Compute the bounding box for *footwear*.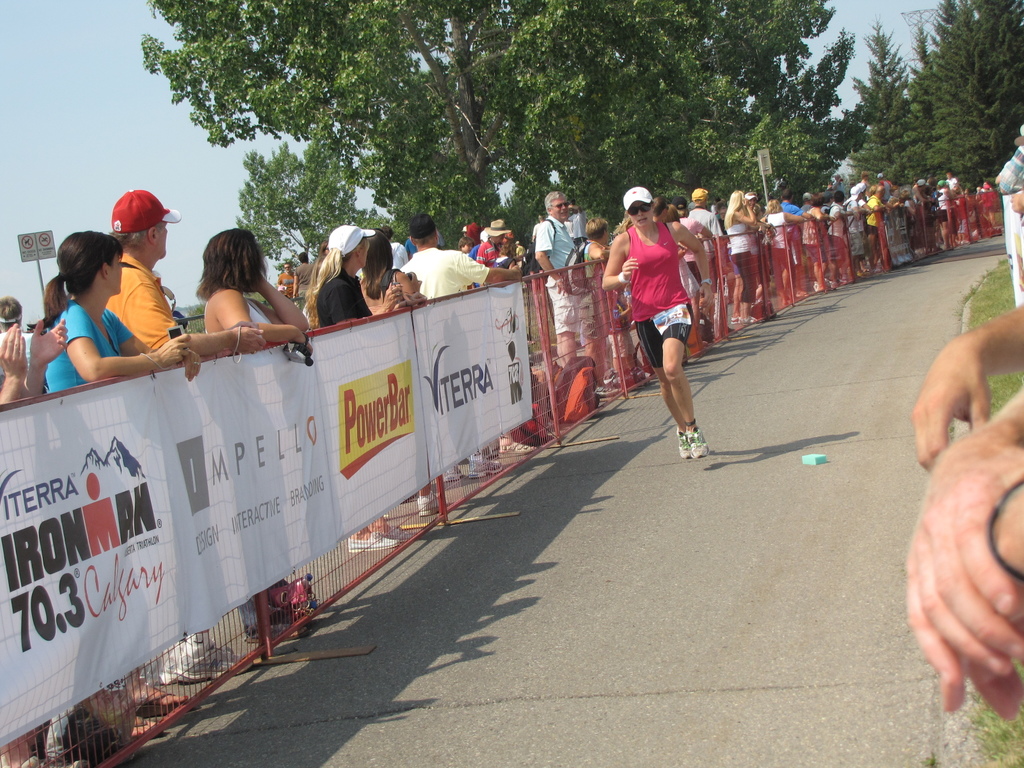
[x1=467, y1=454, x2=507, y2=484].
